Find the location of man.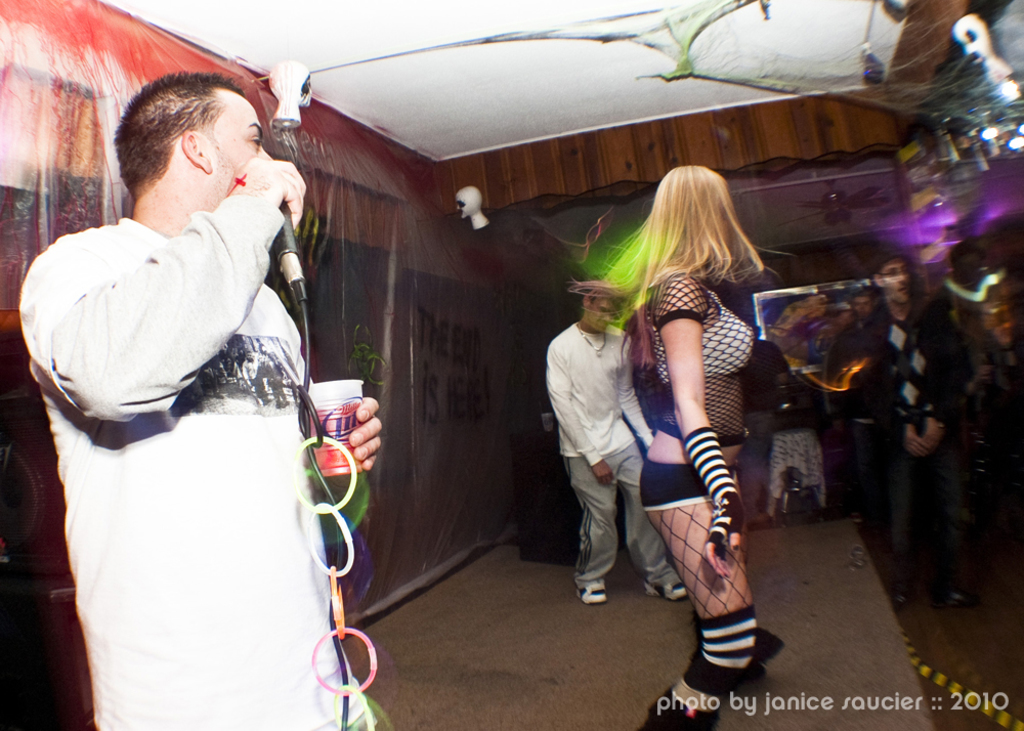
Location: <bbox>16, 58, 353, 709</bbox>.
